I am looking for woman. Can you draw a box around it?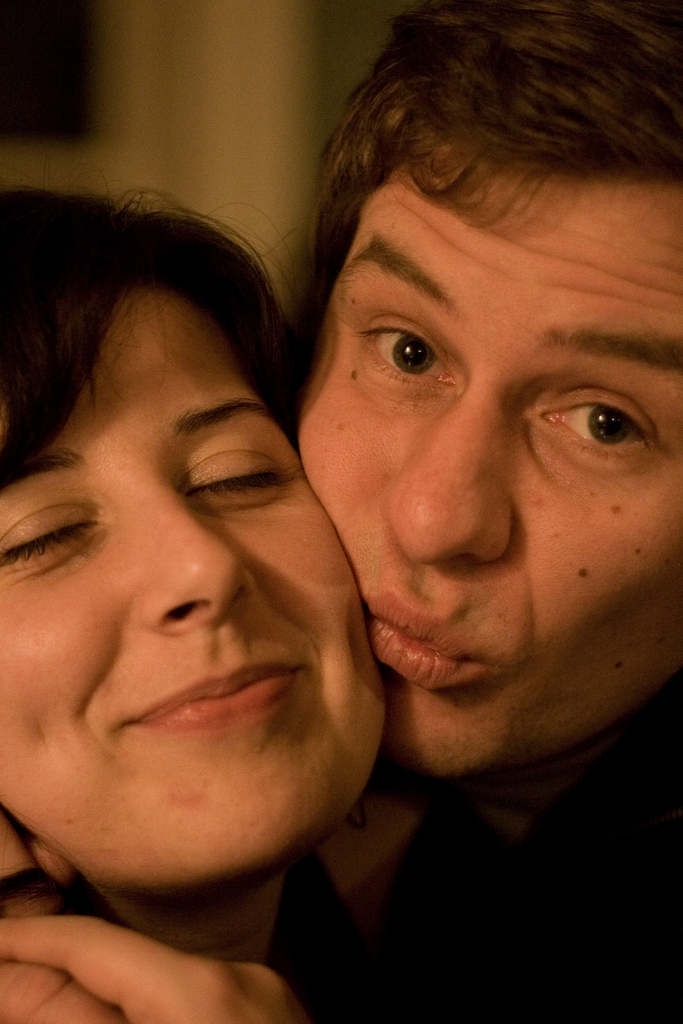
Sure, the bounding box is select_region(10, 162, 326, 806).
